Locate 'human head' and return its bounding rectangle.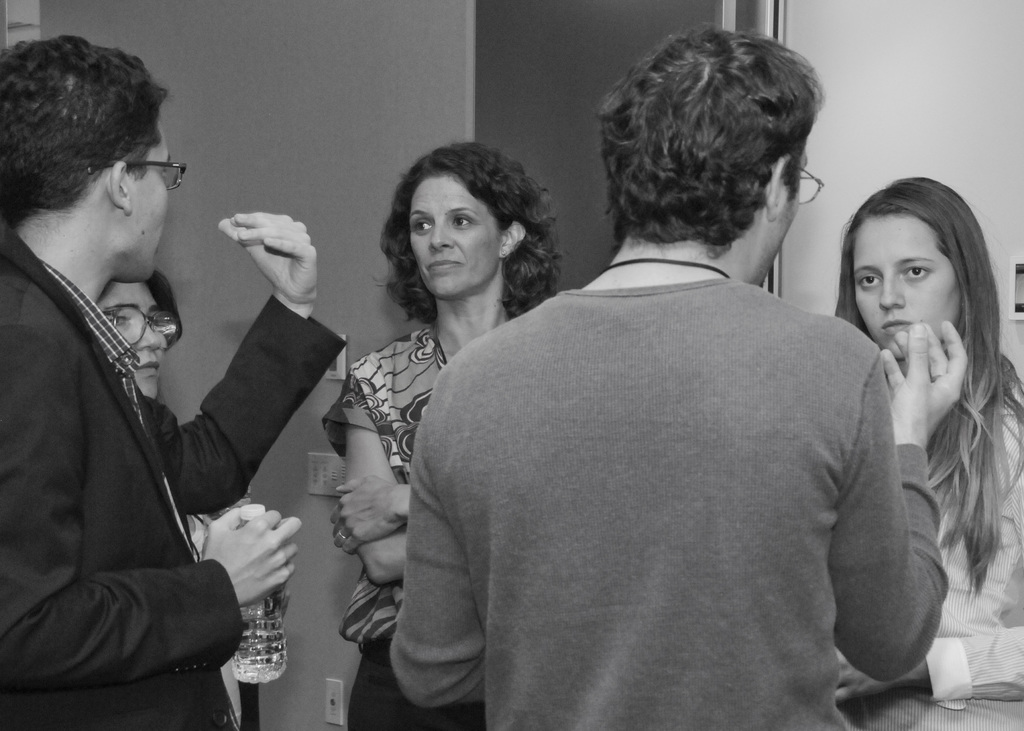
select_region(843, 173, 986, 348).
